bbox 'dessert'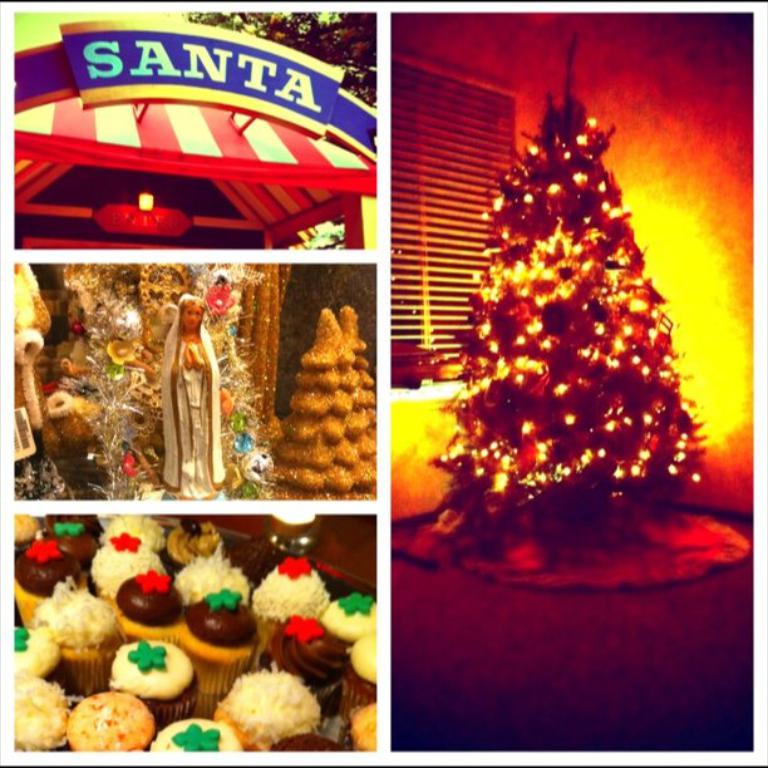
box=[102, 515, 164, 553]
